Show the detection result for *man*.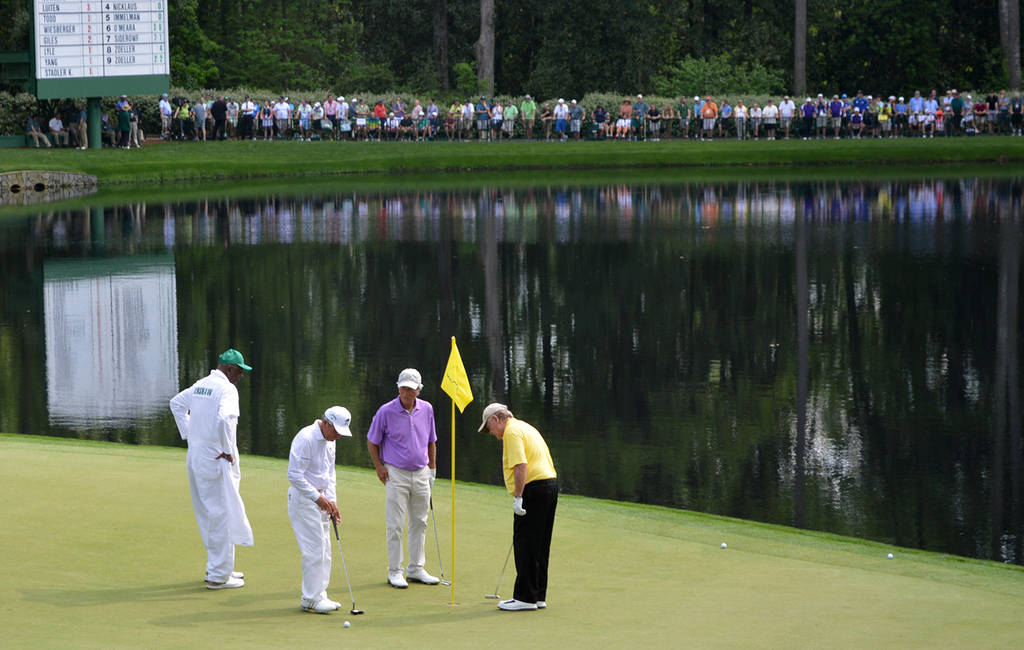
box(176, 100, 192, 139).
